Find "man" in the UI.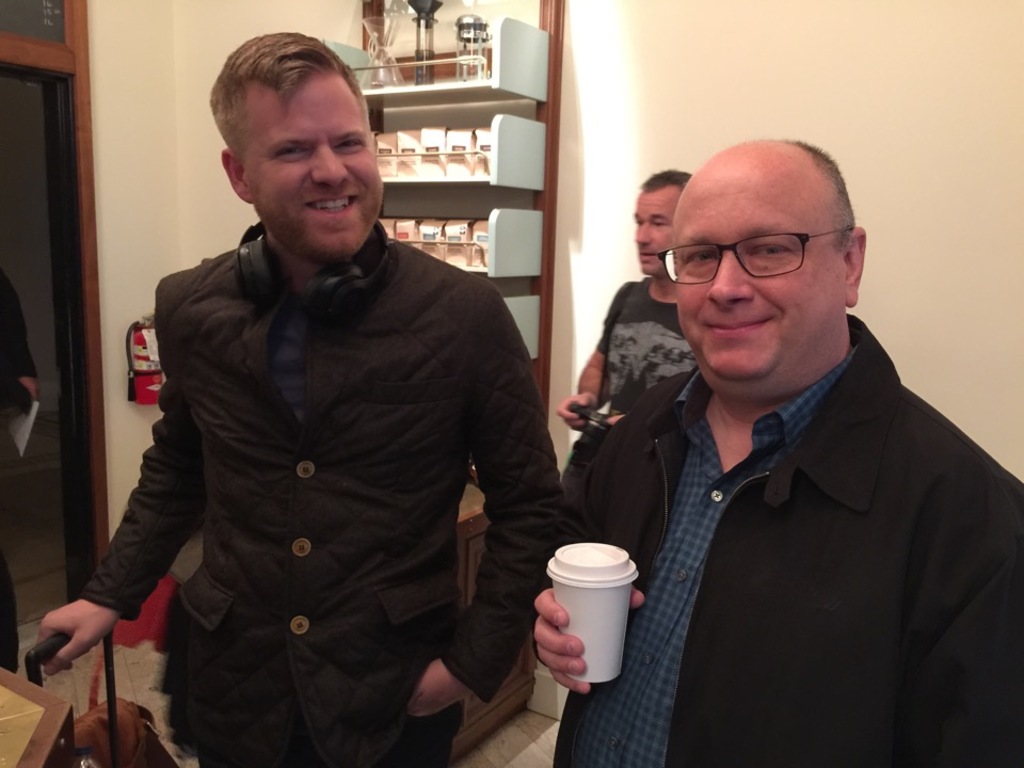
UI element at Rect(558, 167, 697, 447).
